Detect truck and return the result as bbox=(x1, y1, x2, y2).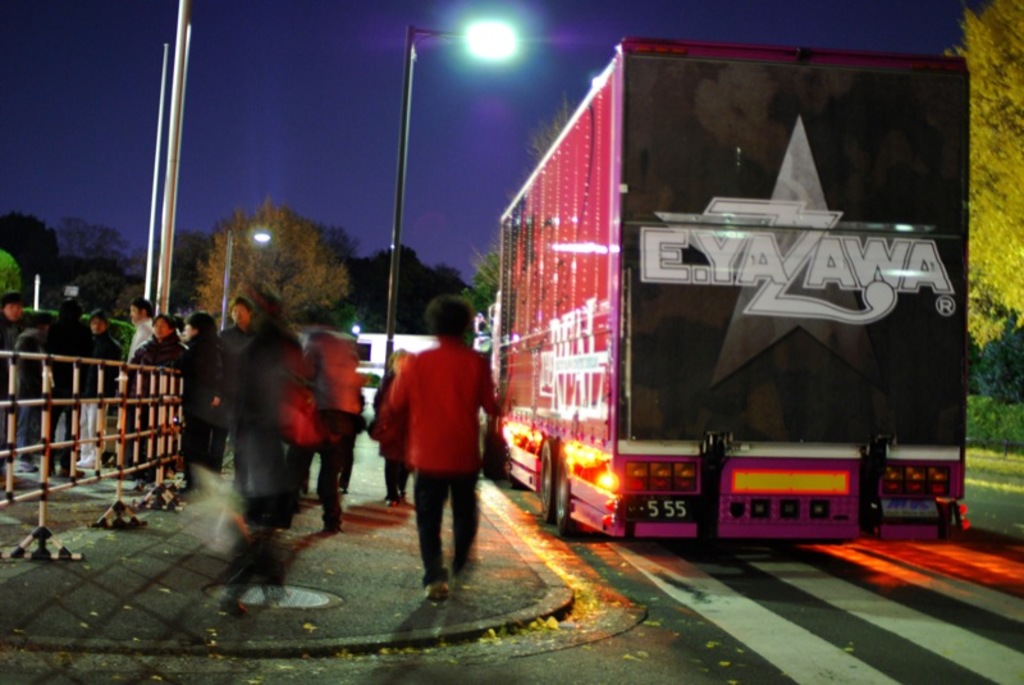
bbox=(438, 24, 977, 577).
